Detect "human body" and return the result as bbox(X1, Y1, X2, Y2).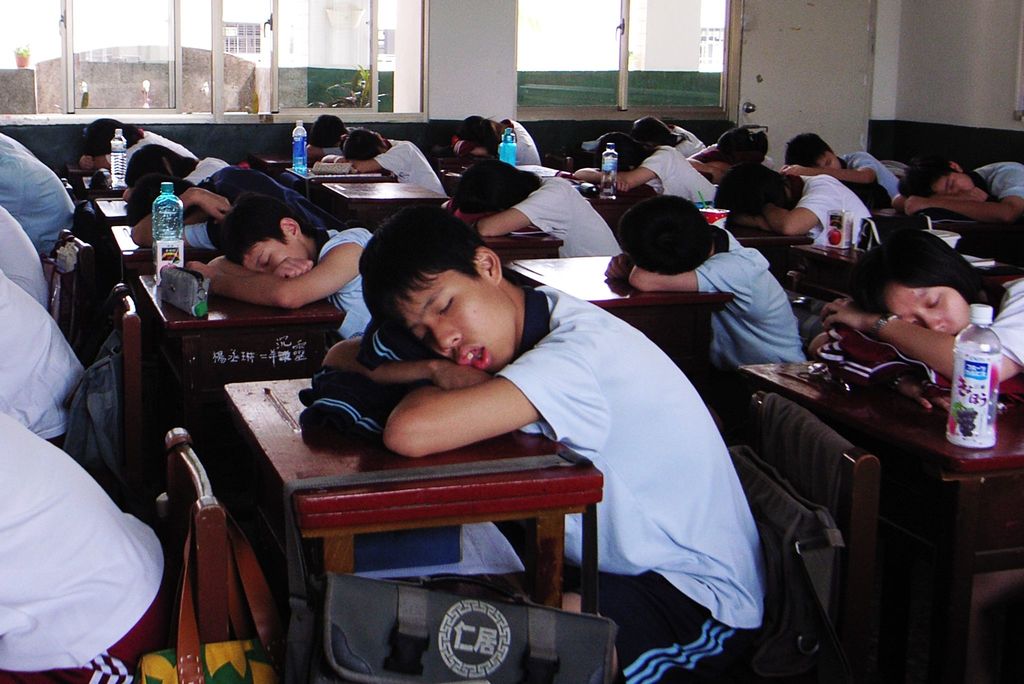
bbox(751, 172, 883, 251).
